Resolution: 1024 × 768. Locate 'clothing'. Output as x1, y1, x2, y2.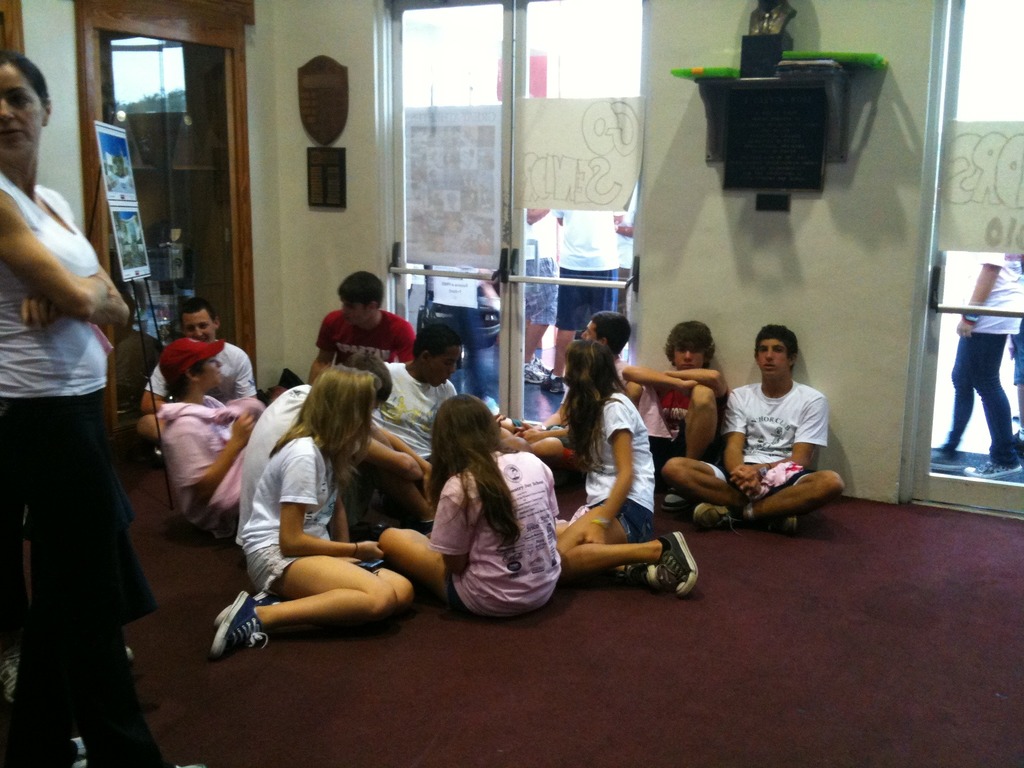
313, 311, 412, 373.
